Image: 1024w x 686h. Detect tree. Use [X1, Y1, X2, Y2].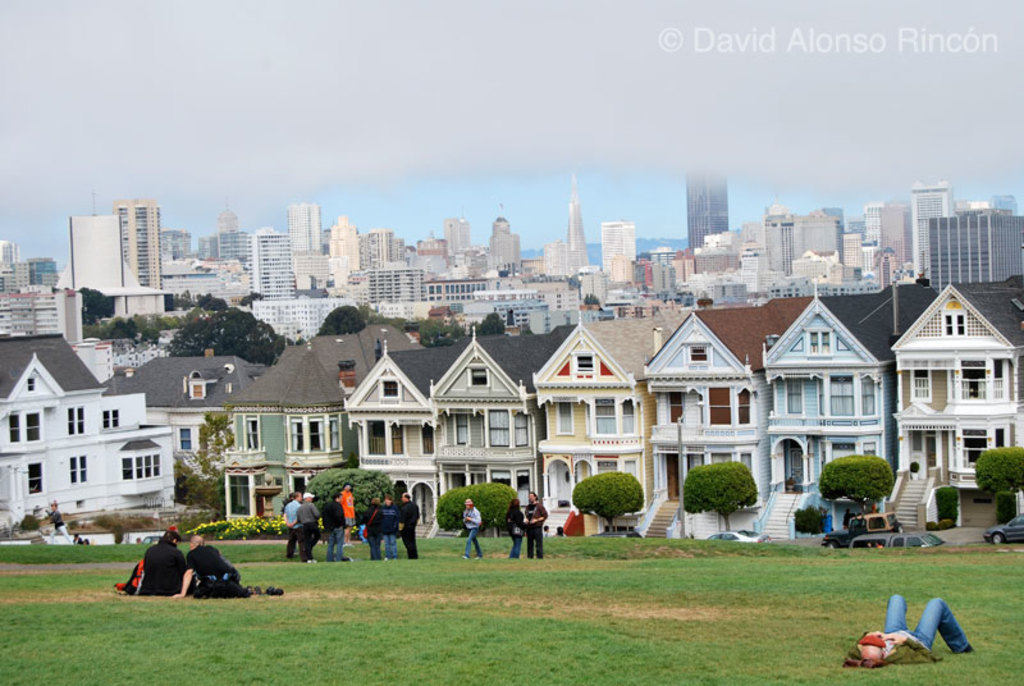
[415, 310, 461, 351].
